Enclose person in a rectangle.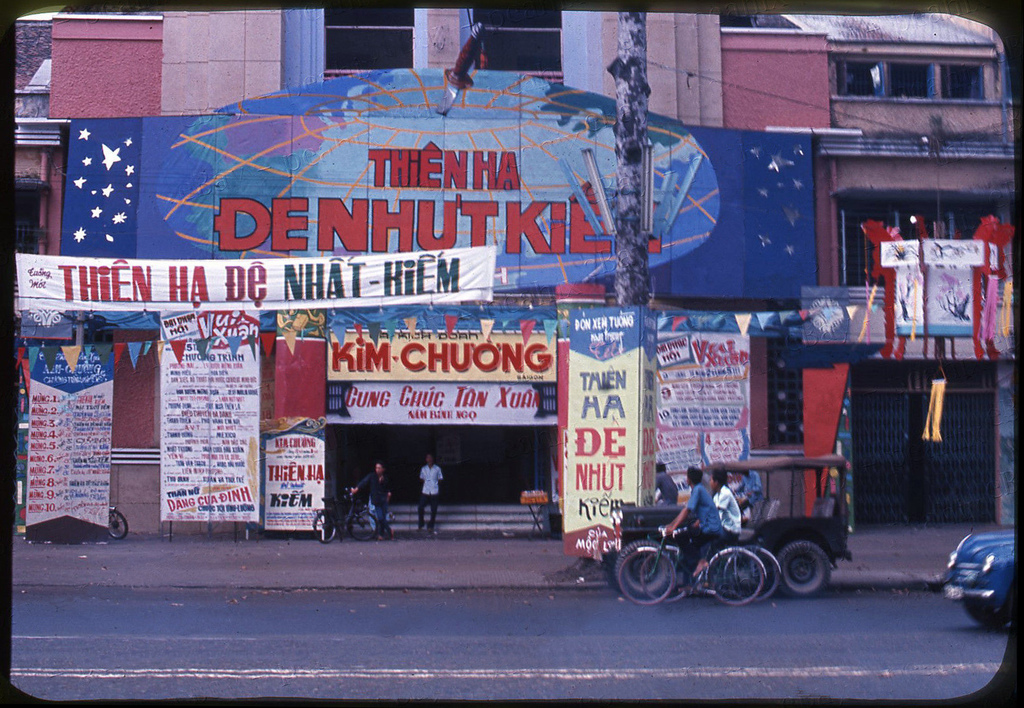
<box>421,454,443,536</box>.
